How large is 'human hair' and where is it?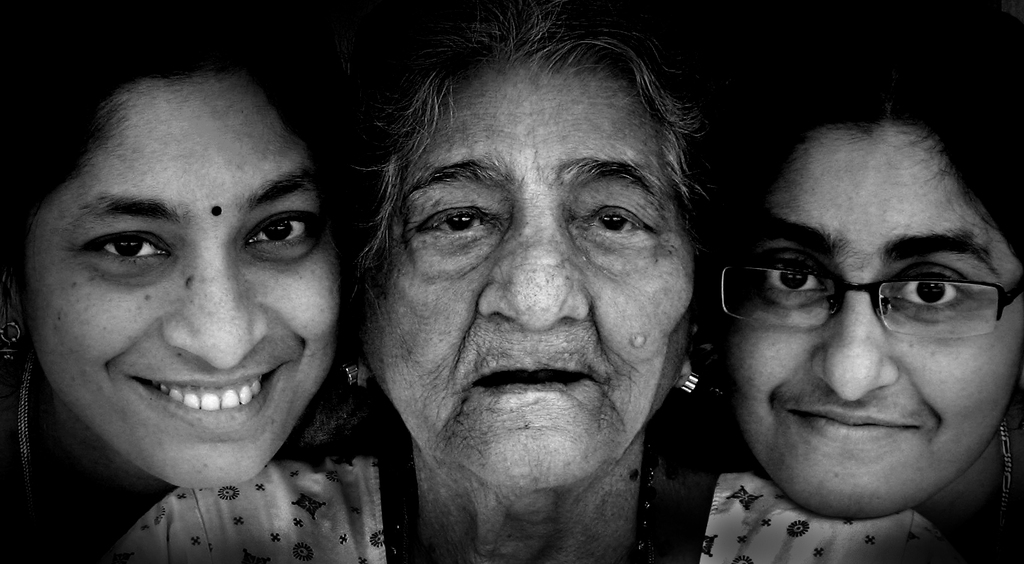
Bounding box: <box>339,15,728,329</box>.
